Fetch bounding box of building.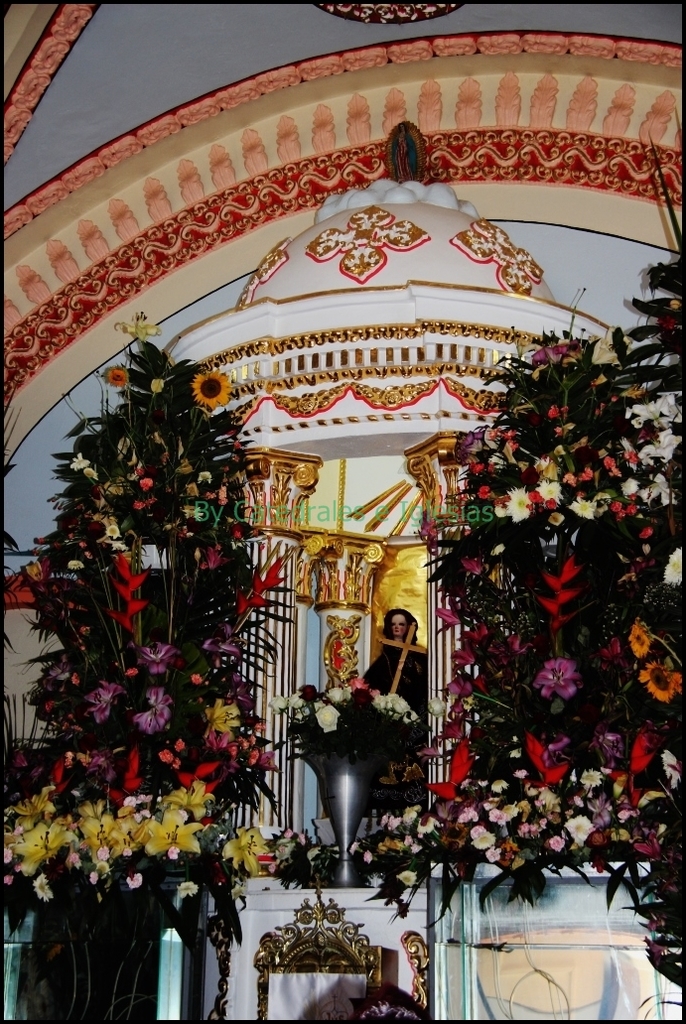
Bbox: pyautogui.locateOnScreen(0, 0, 685, 1023).
